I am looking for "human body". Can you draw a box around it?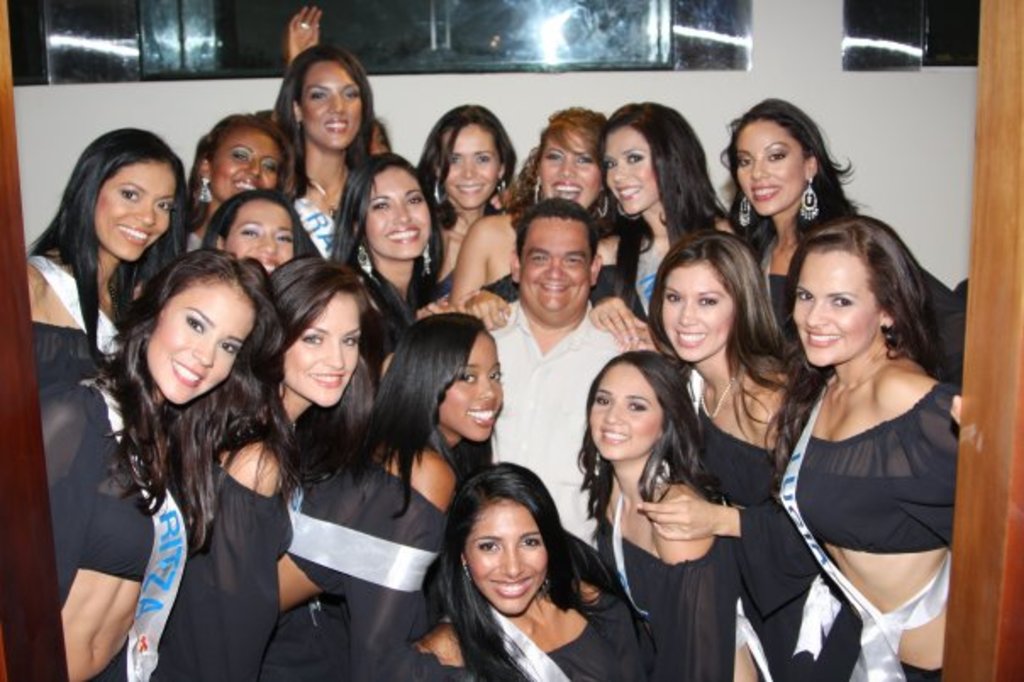
Sure, the bounding box is {"left": 336, "top": 151, "right": 437, "bottom": 356}.
